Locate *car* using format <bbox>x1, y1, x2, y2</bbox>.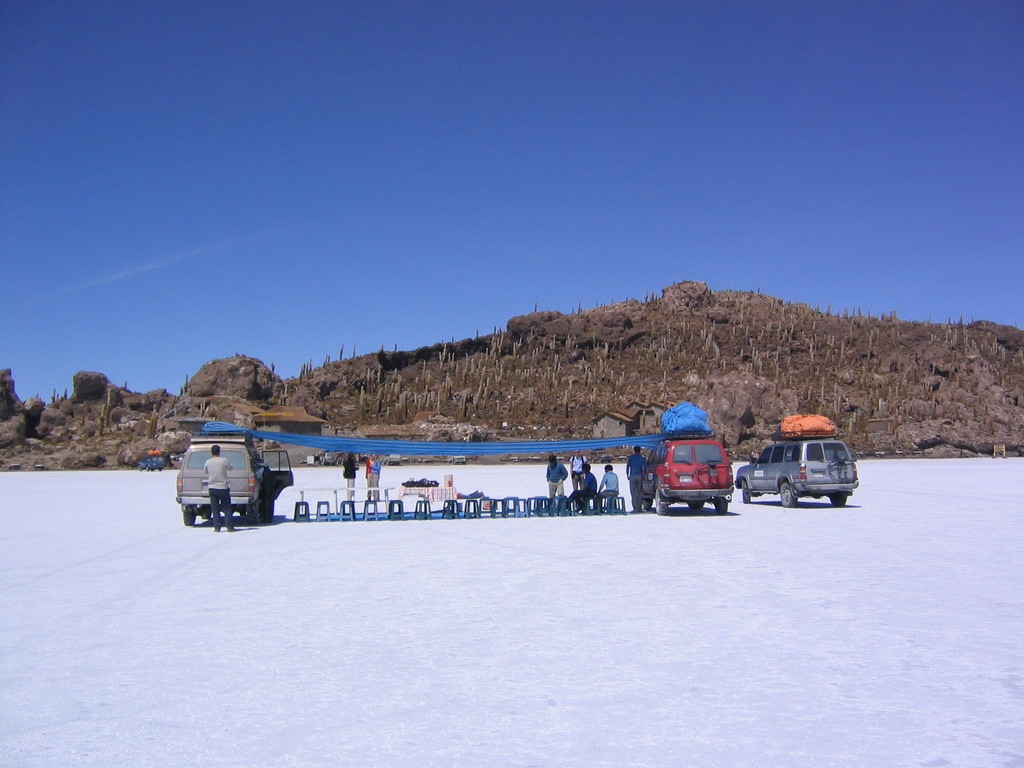
<bbox>737, 438, 858, 505</bbox>.
